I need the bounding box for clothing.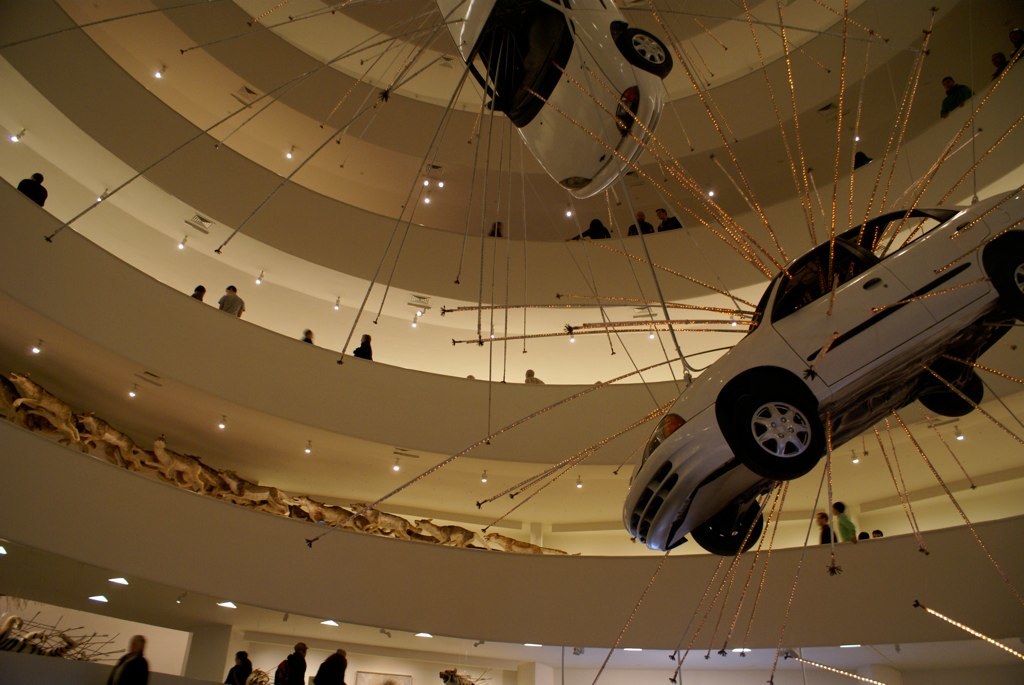
Here it is: bbox(626, 220, 648, 234).
